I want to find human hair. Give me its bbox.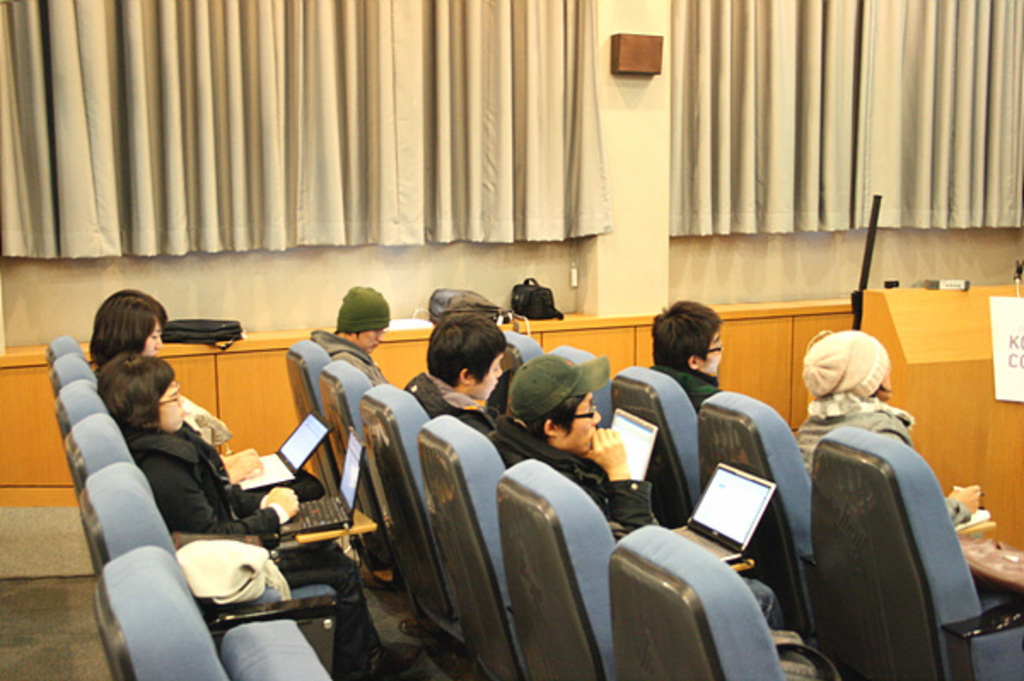
[870, 379, 898, 396].
